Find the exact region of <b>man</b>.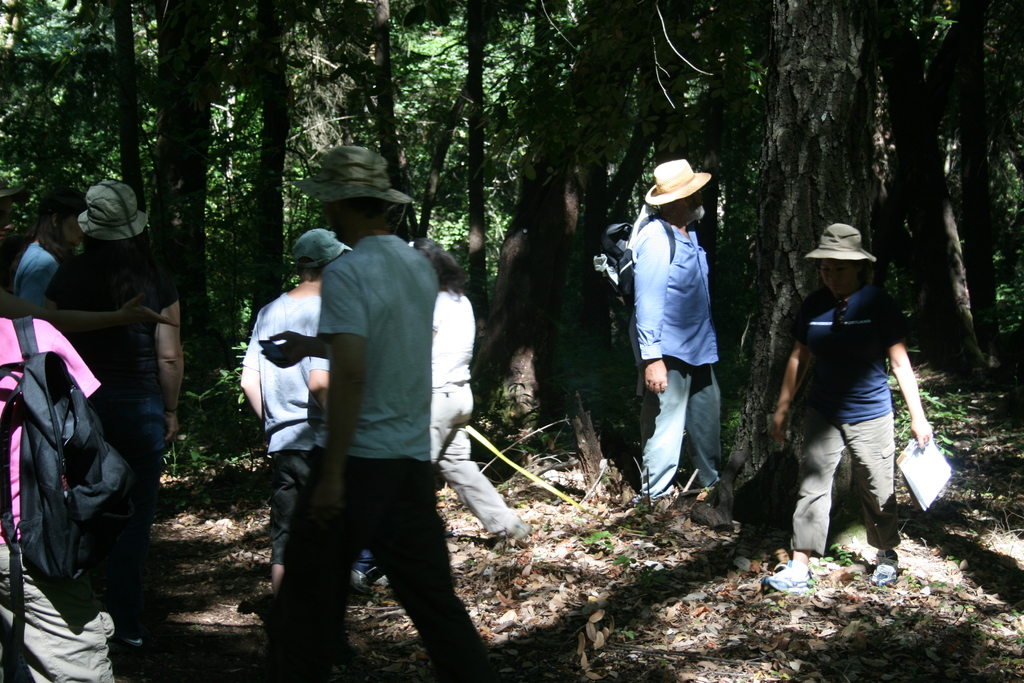
Exact region: locate(0, 306, 145, 682).
